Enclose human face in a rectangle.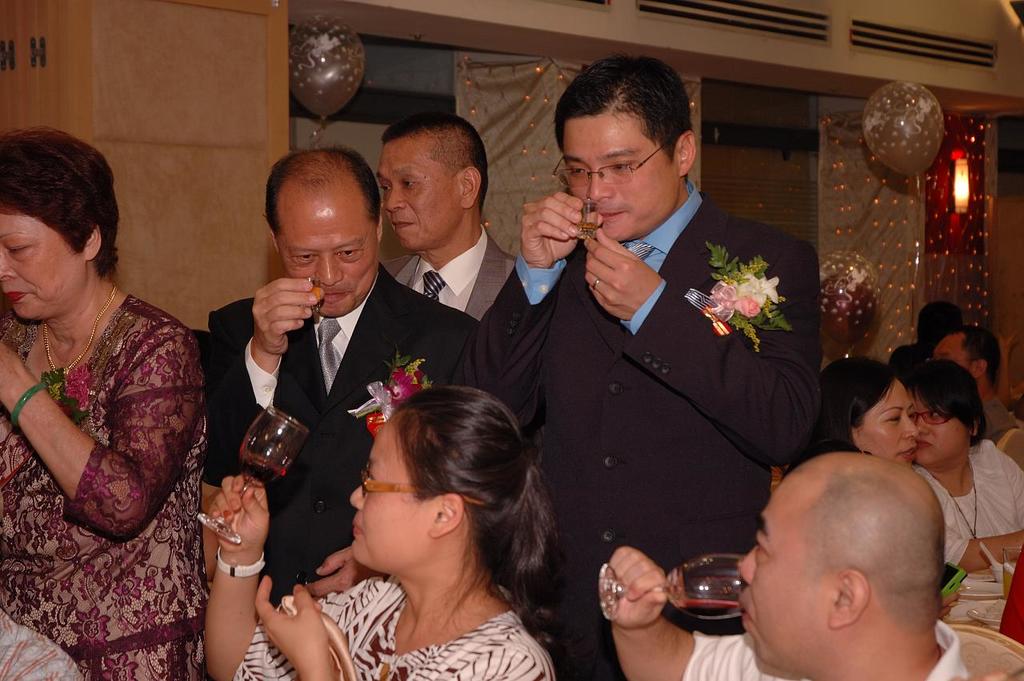
x1=271 y1=199 x2=383 y2=322.
